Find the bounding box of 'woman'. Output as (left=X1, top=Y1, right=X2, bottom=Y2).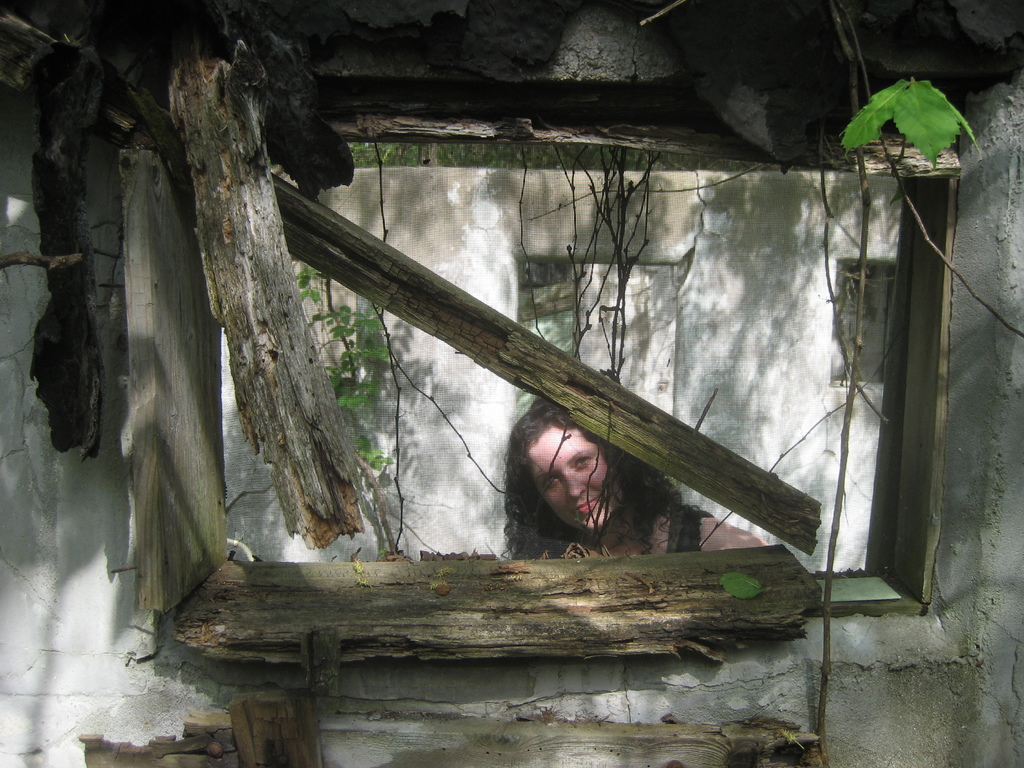
(left=501, top=396, right=765, bottom=560).
